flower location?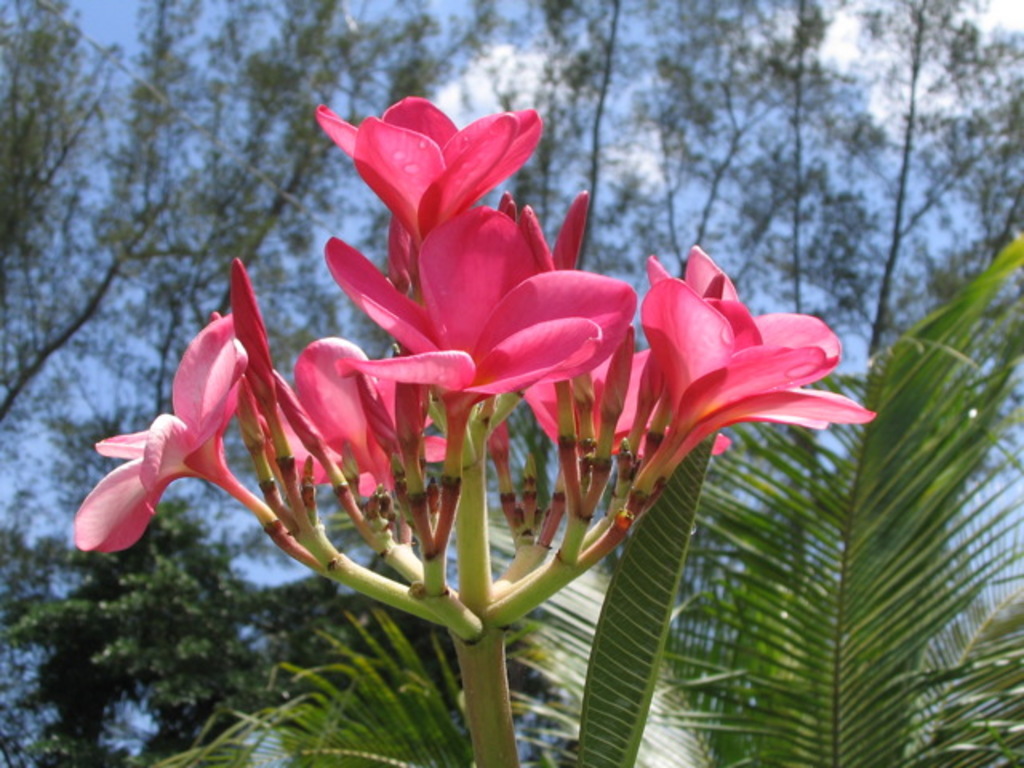
left=280, top=331, right=453, bottom=490
